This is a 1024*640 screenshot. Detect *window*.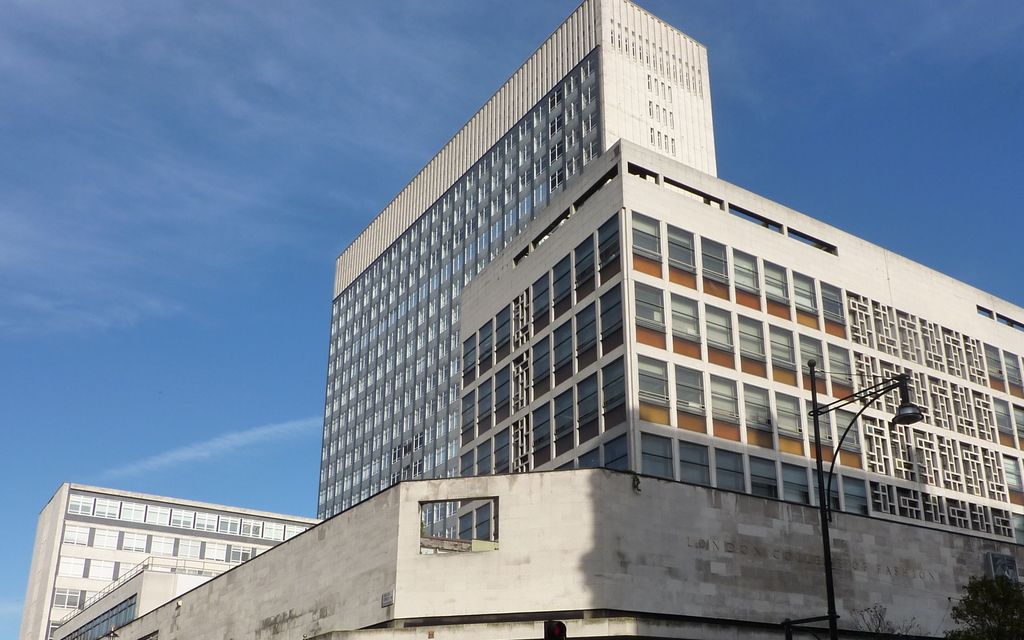
crop(511, 414, 537, 479).
